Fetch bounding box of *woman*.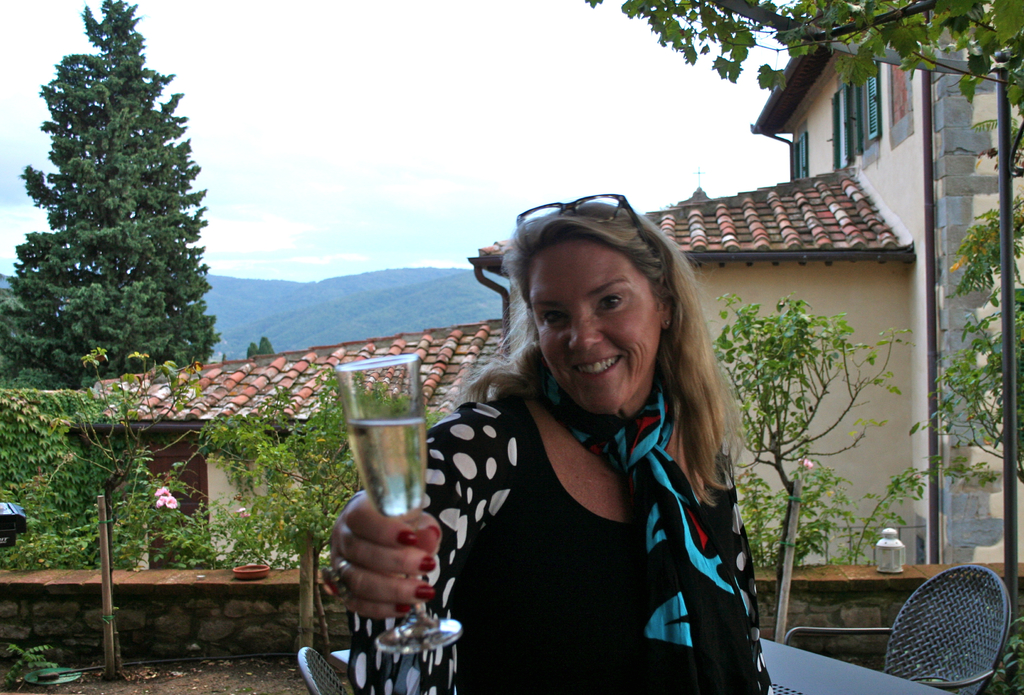
Bbox: (382, 190, 769, 683).
